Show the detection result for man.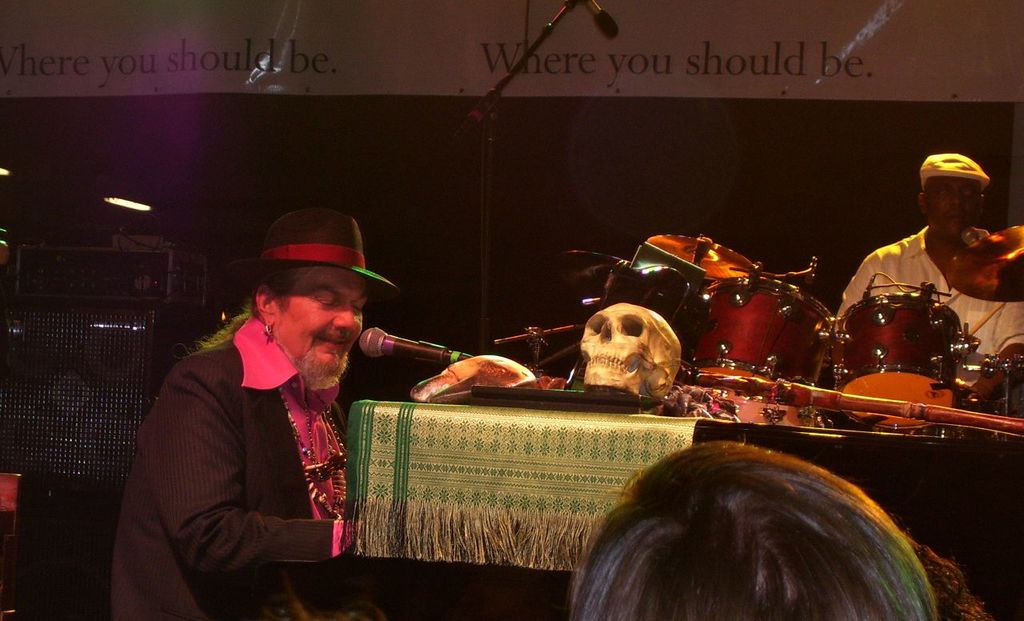
(125,216,409,619).
